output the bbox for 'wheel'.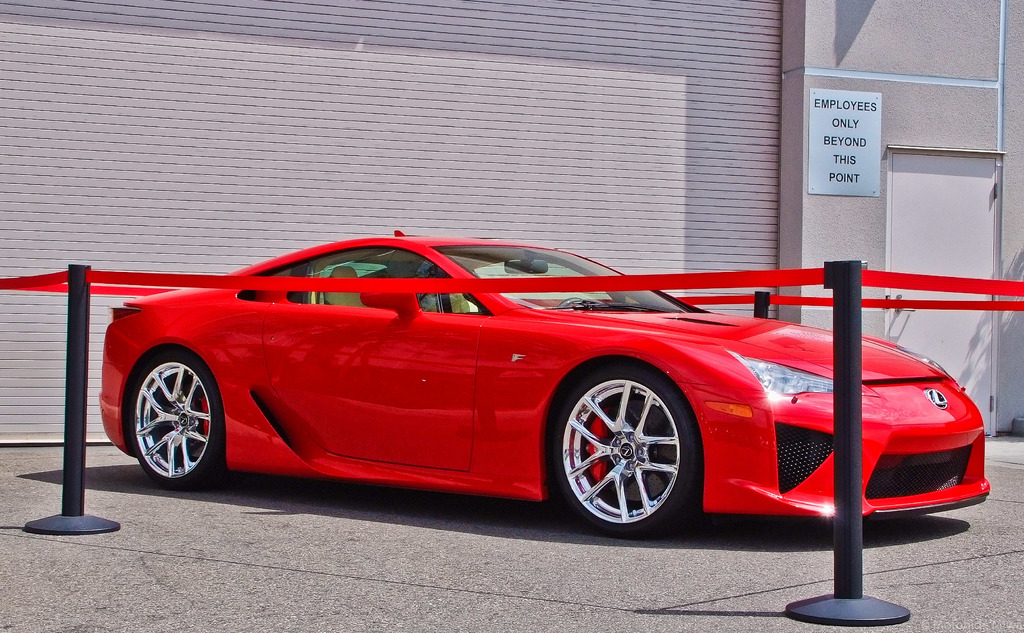
[558, 298, 583, 308].
